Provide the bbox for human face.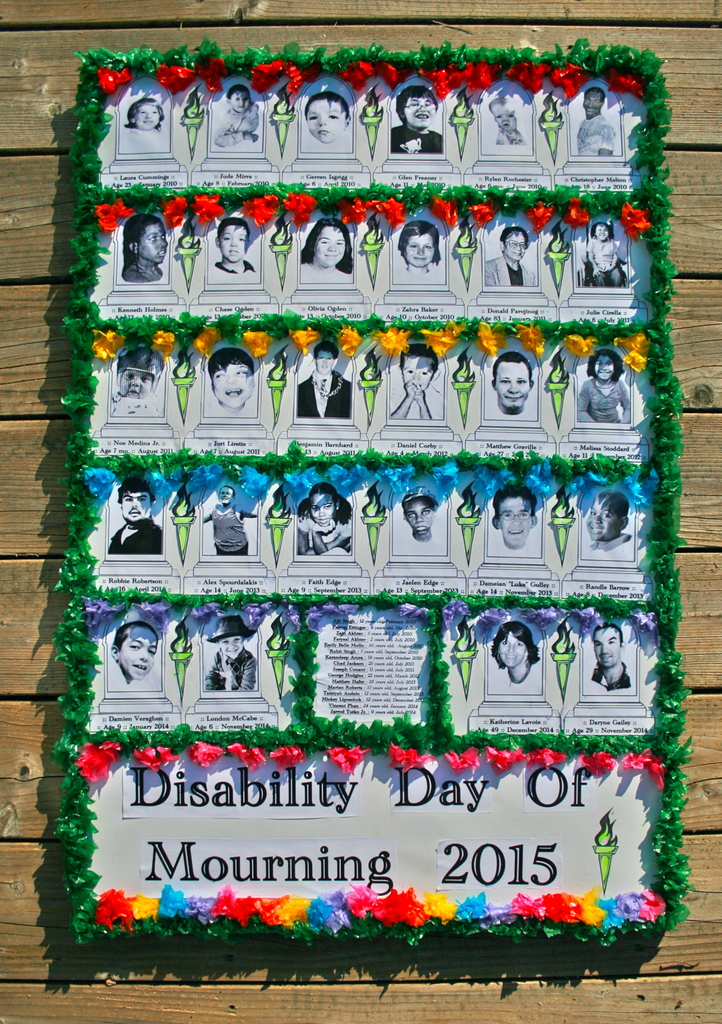
BBox(141, 227, 166, 259).
